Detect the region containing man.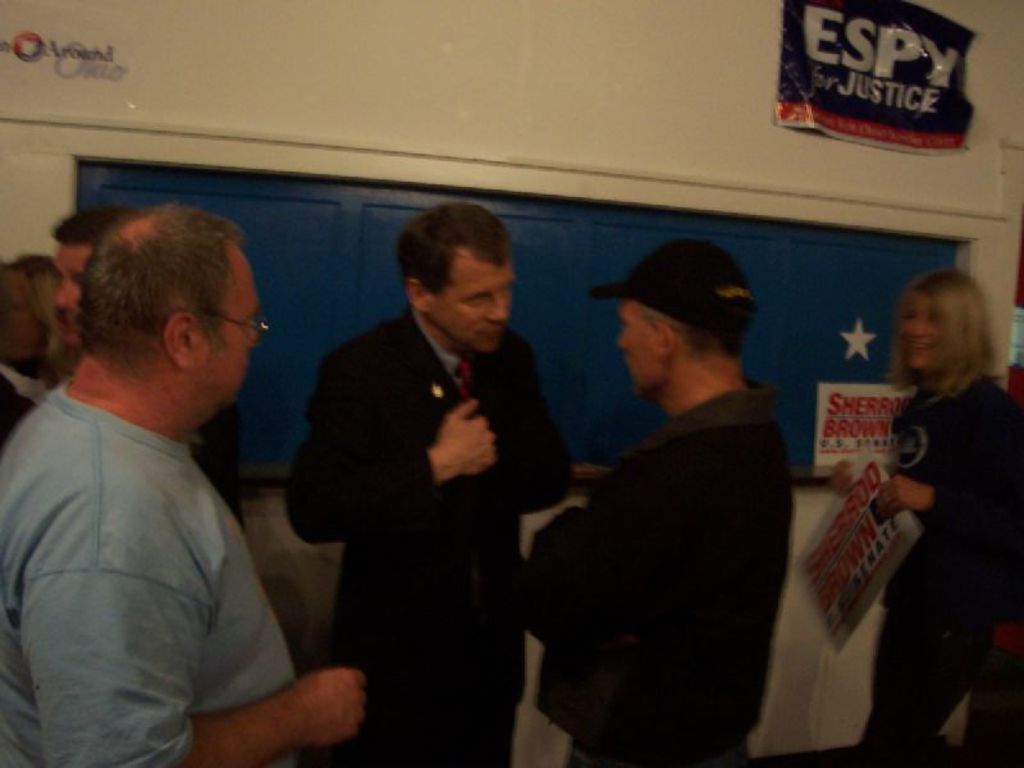
box(515, 229, 799, 767).
